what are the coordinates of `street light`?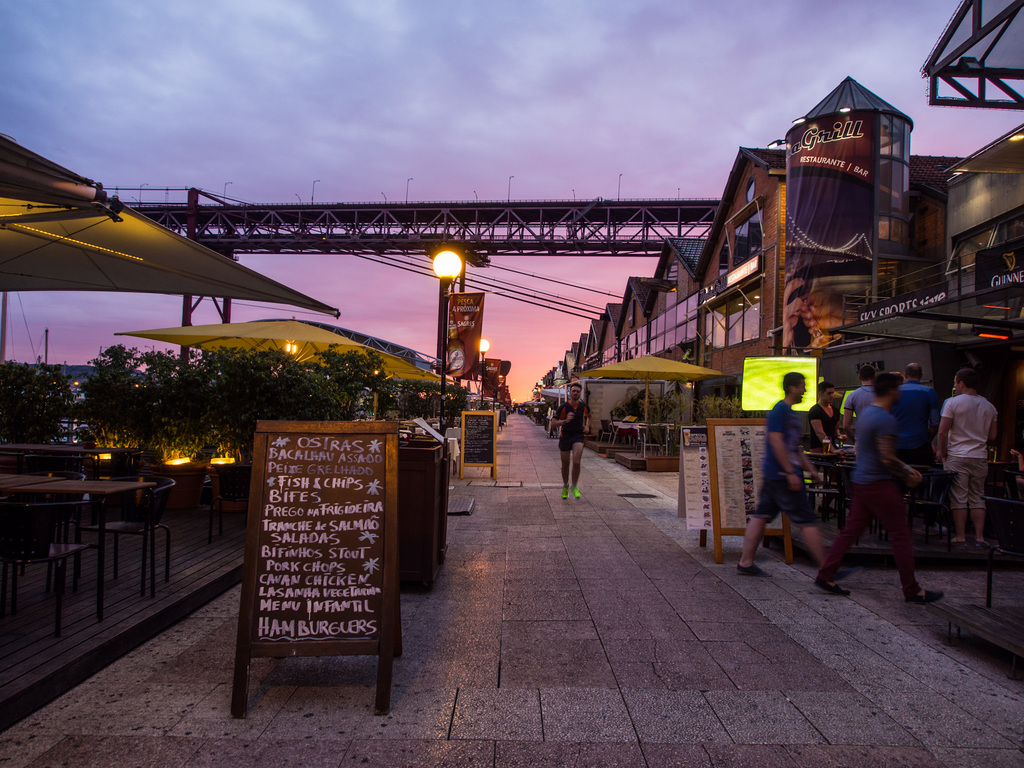
<bbox>435, 250, 469, 435</bbox>.
